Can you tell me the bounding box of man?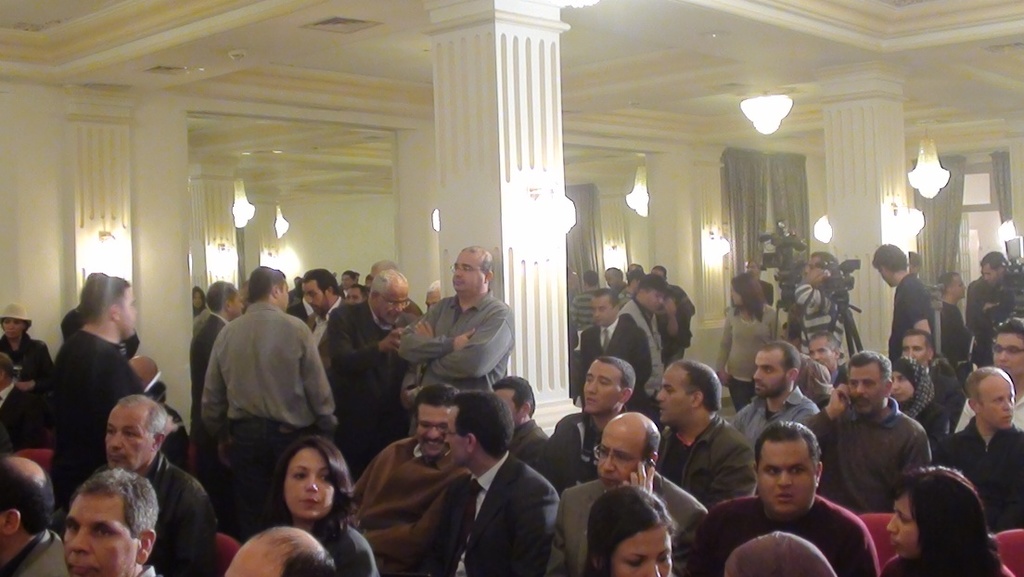
box=[441, 384, 564, 573].
